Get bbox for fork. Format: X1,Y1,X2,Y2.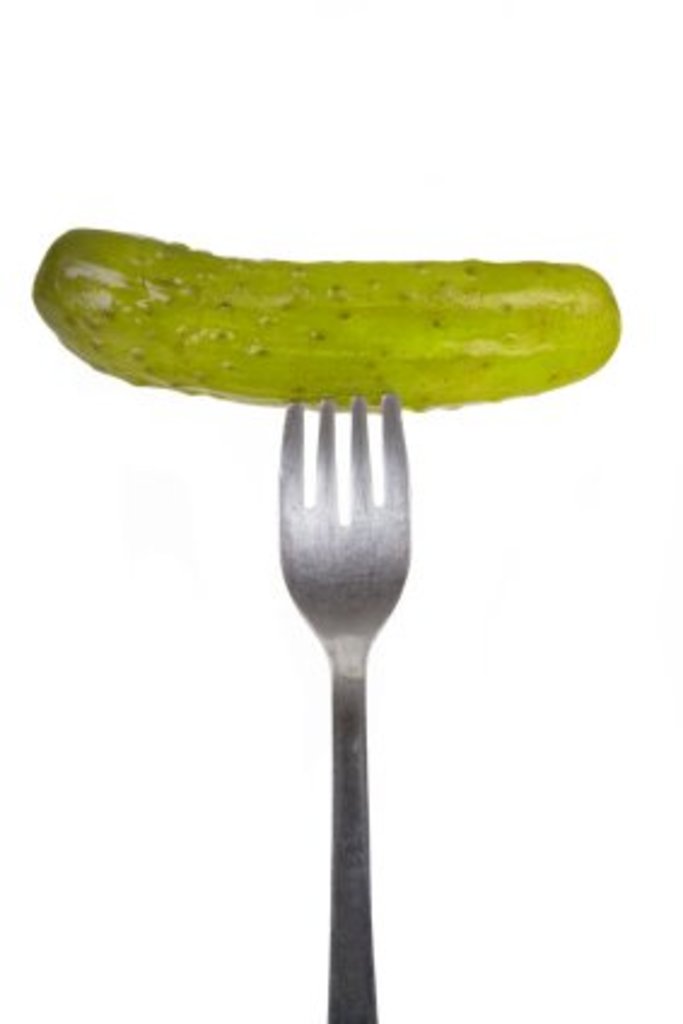
275,391,415,1022.
